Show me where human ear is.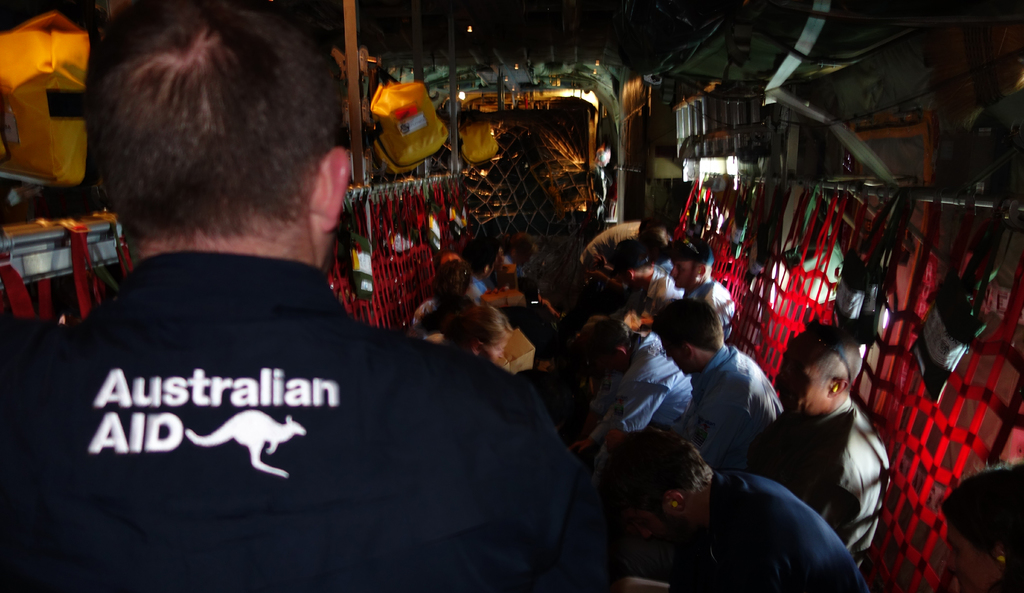
human ear is at (left=685, top=341, right=697, bottom=359).
